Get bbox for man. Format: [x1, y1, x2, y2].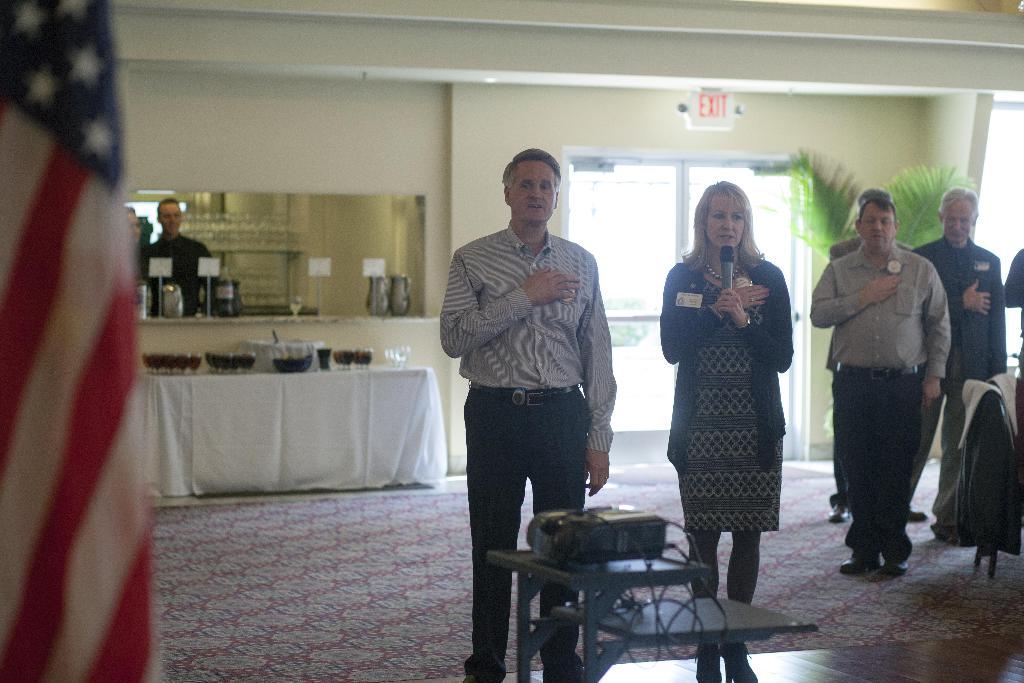
[914, 184, 1010, 544].
